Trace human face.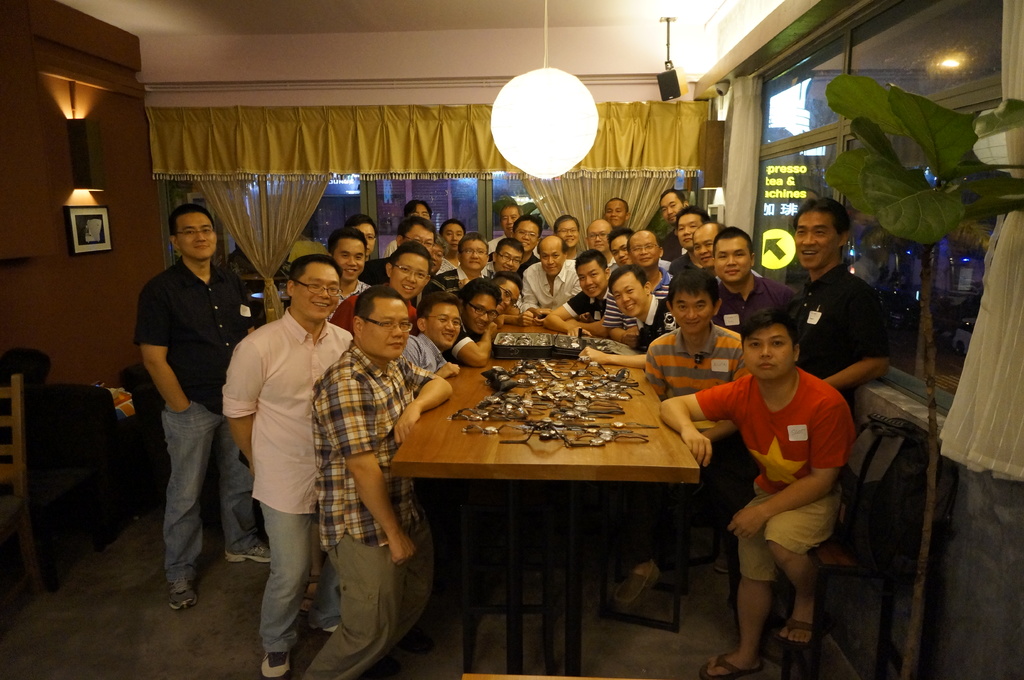
Traced to select_region(410, 201, 431, 218).
